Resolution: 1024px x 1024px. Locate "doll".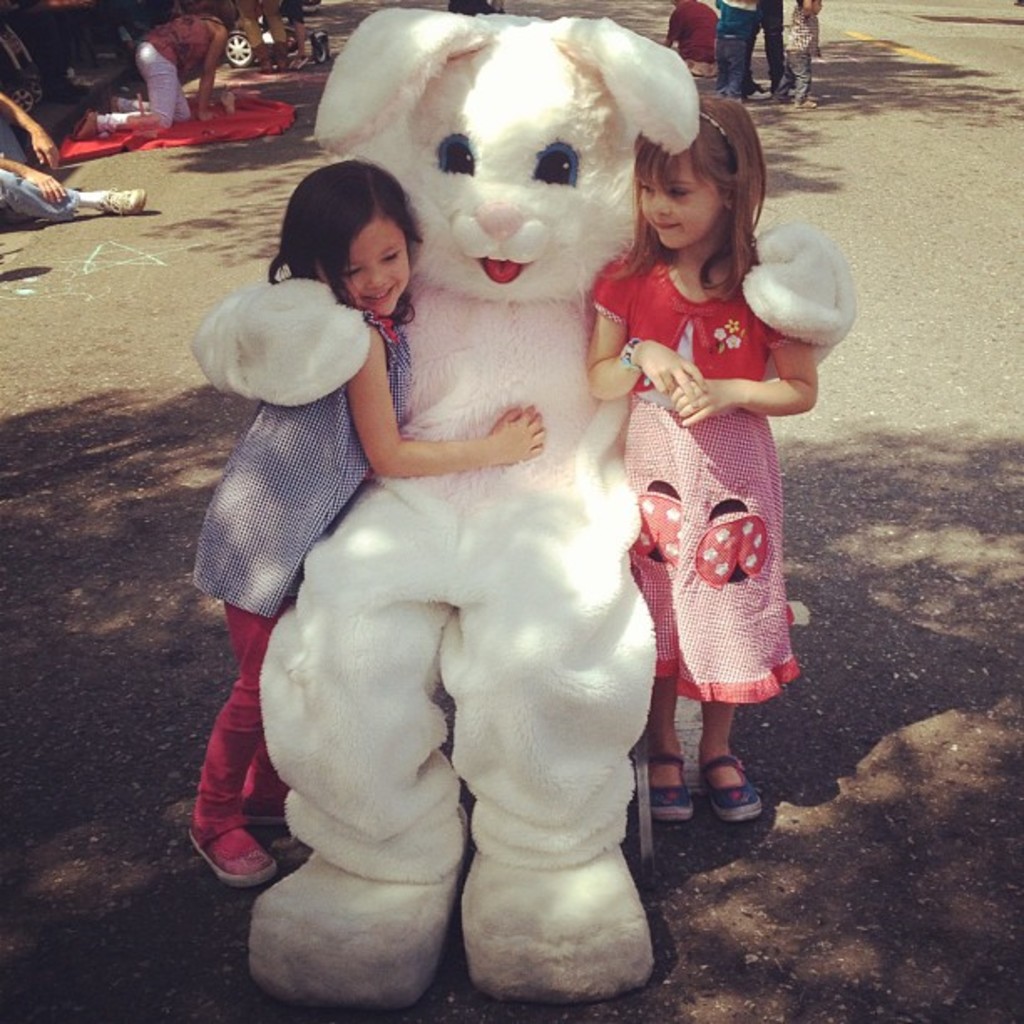
157:57:760:982.
